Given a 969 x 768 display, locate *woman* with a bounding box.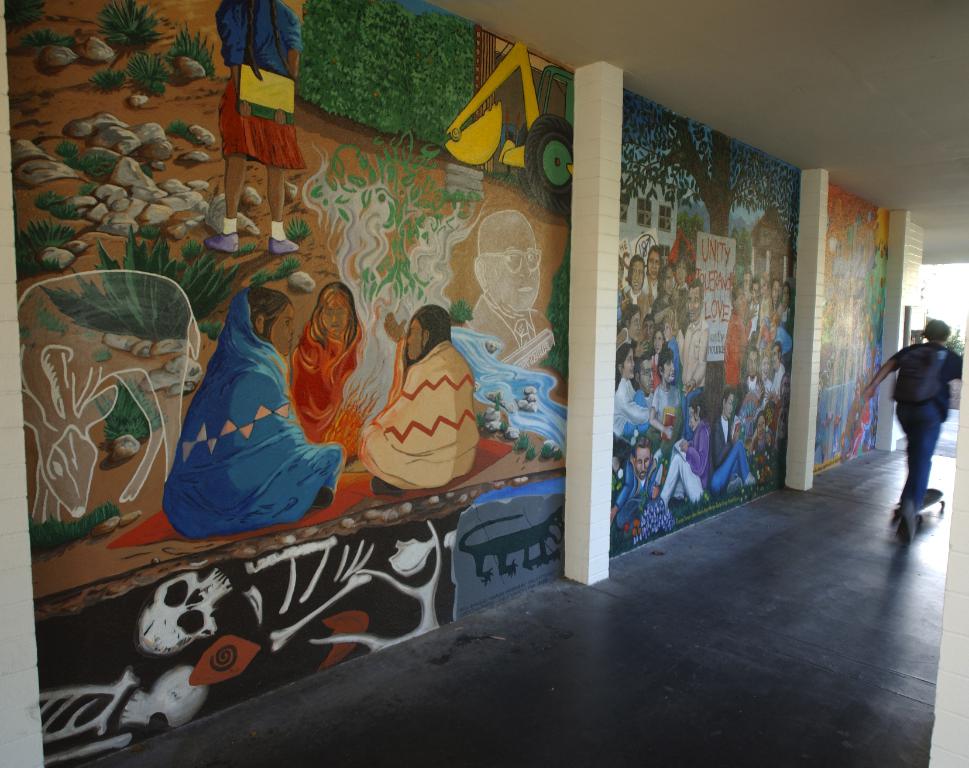
Located: region(360, 304, 479, 491).
